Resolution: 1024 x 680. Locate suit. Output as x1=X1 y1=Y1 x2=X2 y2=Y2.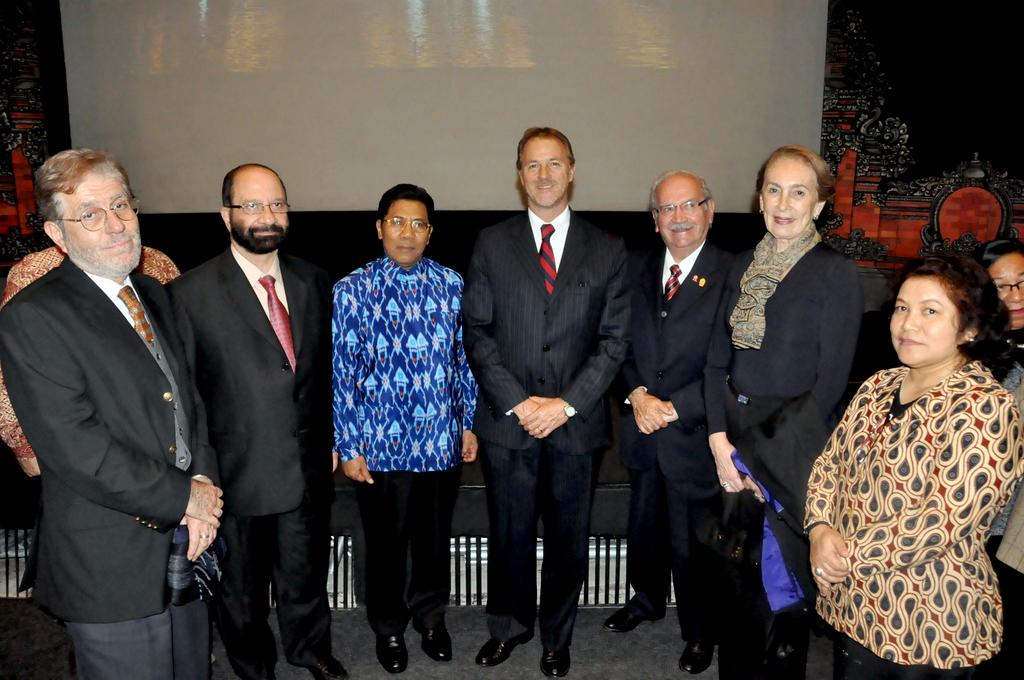
x1=167 y1=241 x2=333 y2=679.
